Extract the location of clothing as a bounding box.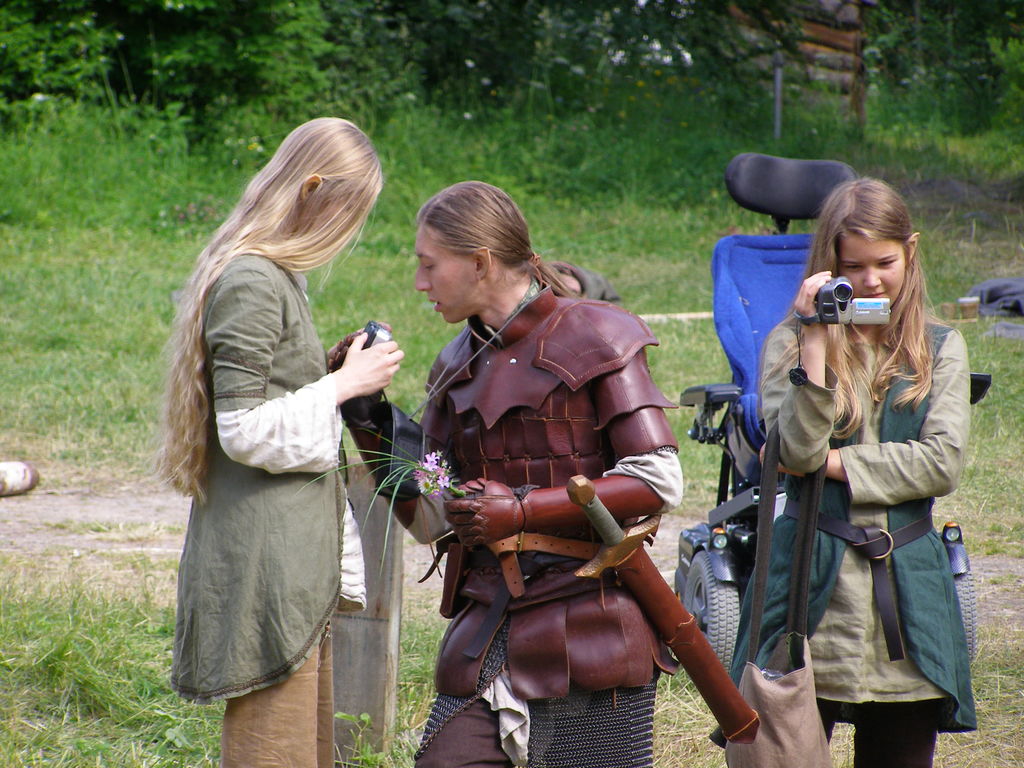
[409,269,715,730].
